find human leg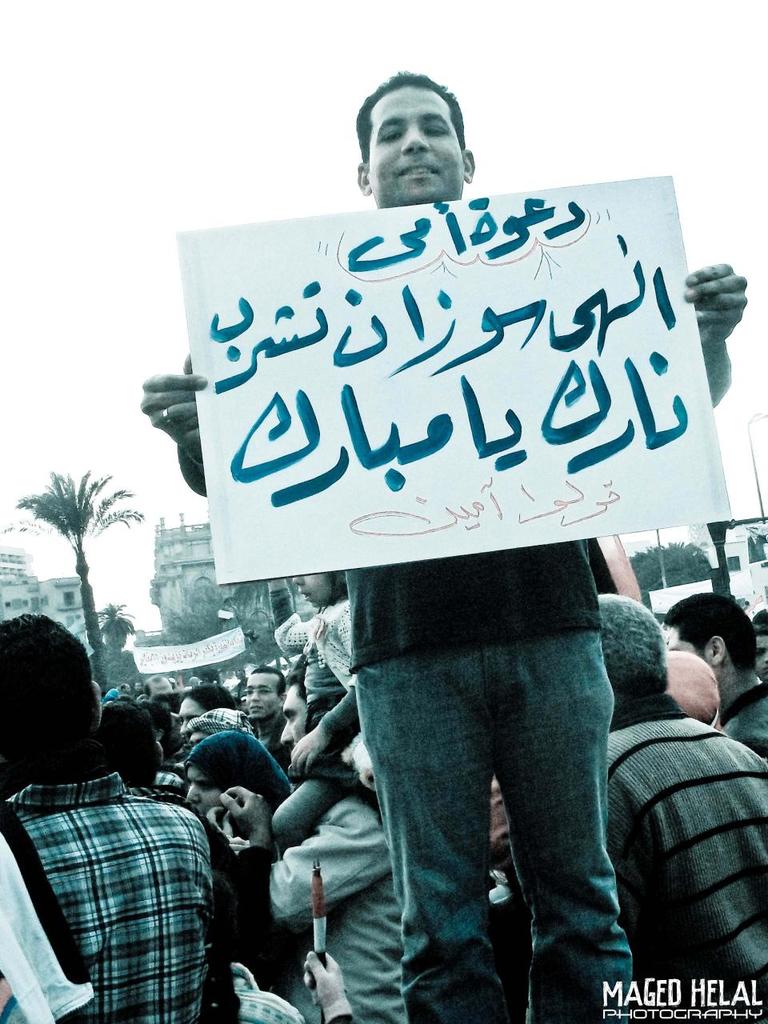
351:663:511:1023
